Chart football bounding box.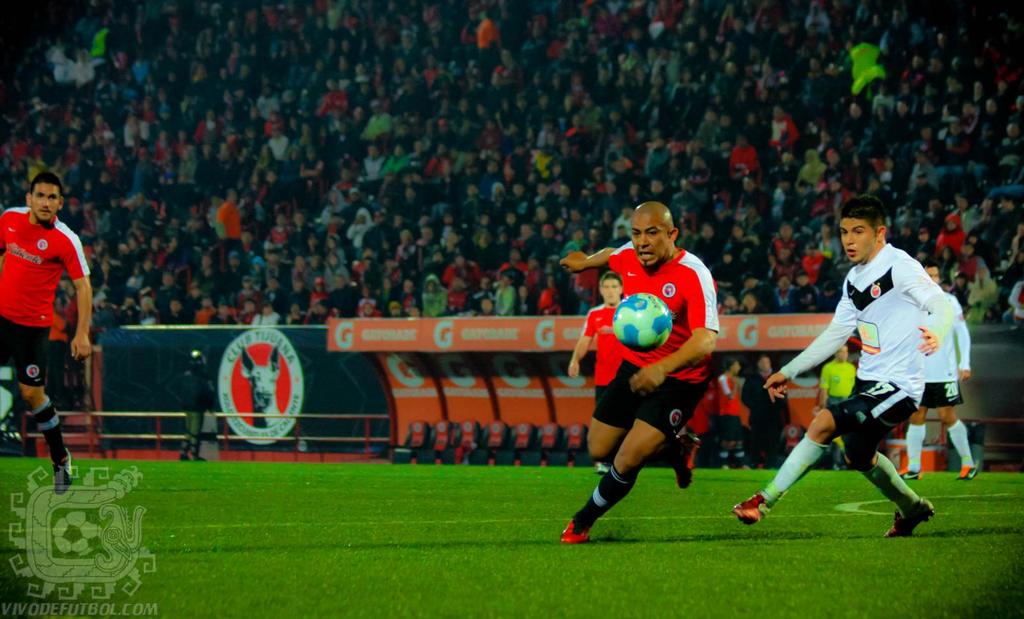
Charted: [612, 290, 673, 353].
